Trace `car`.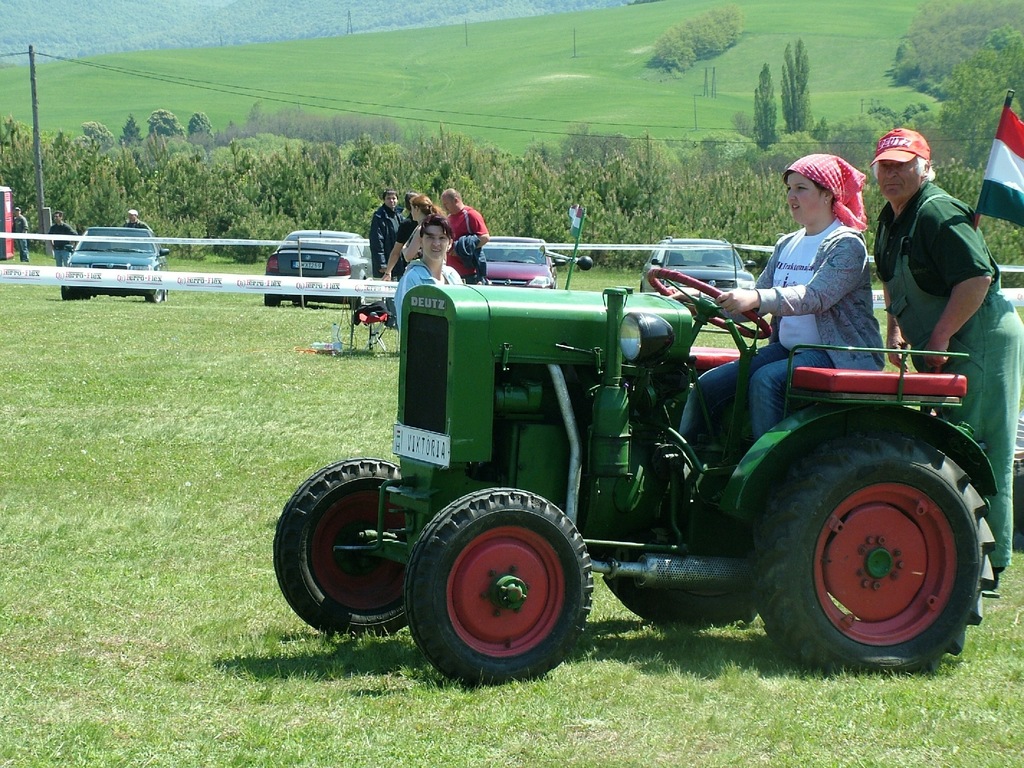
Traced to [264, 225, 371, 309].
